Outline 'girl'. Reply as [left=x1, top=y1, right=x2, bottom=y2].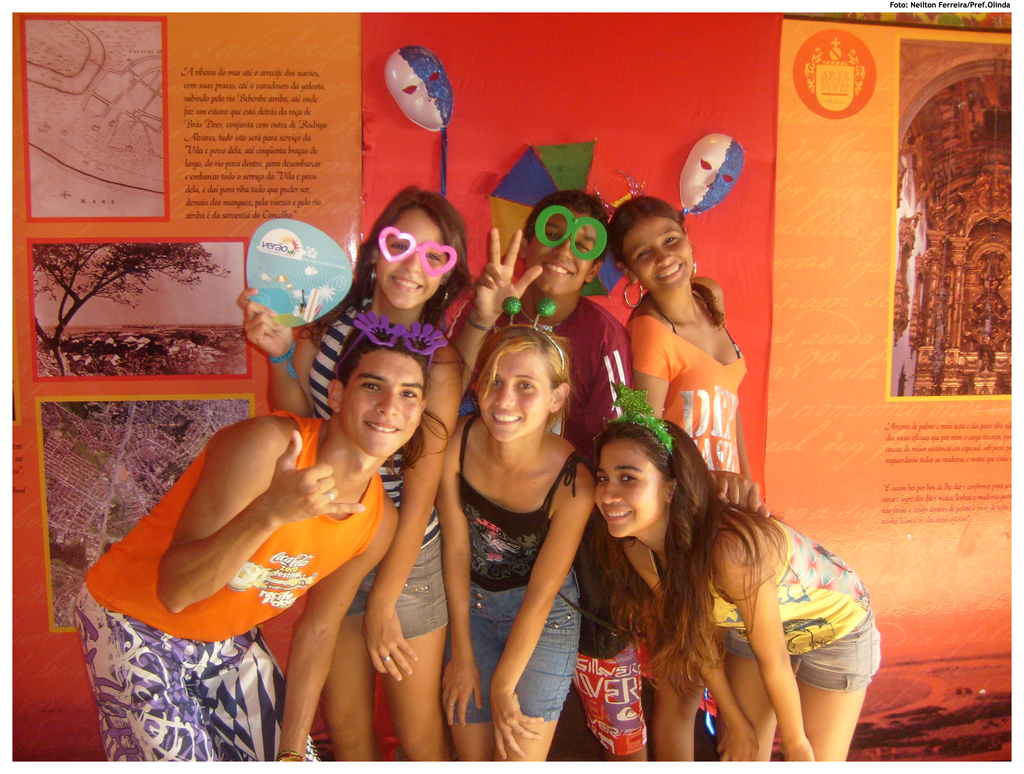
[left=594, top=387, right=881, bottom=759].
